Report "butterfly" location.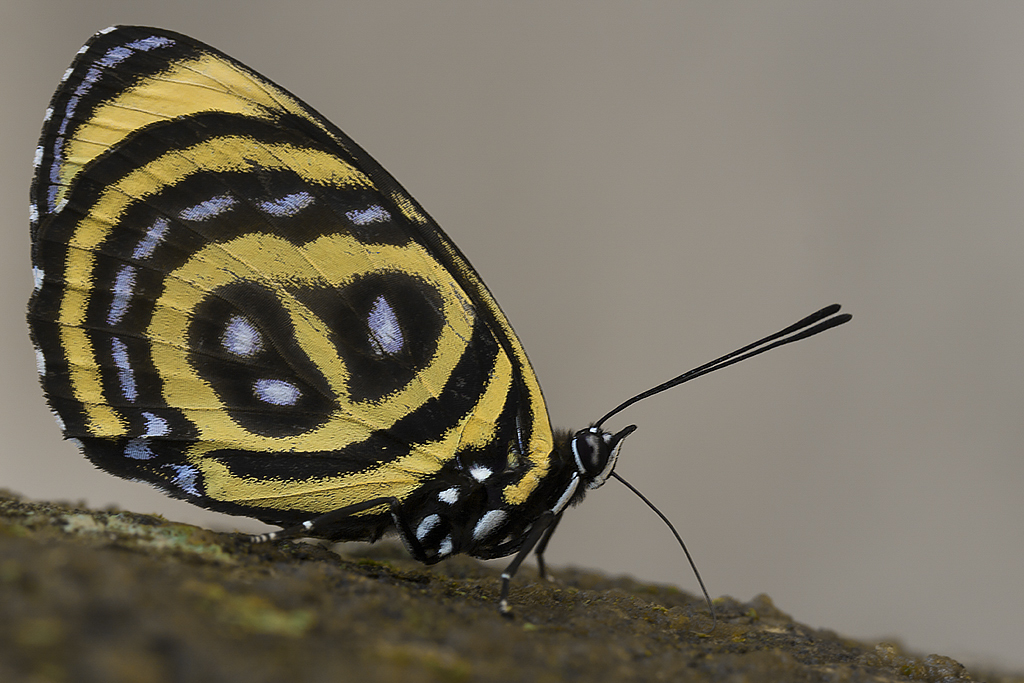
Report: <bbox>36, 0, 838, 682</bbox>.
